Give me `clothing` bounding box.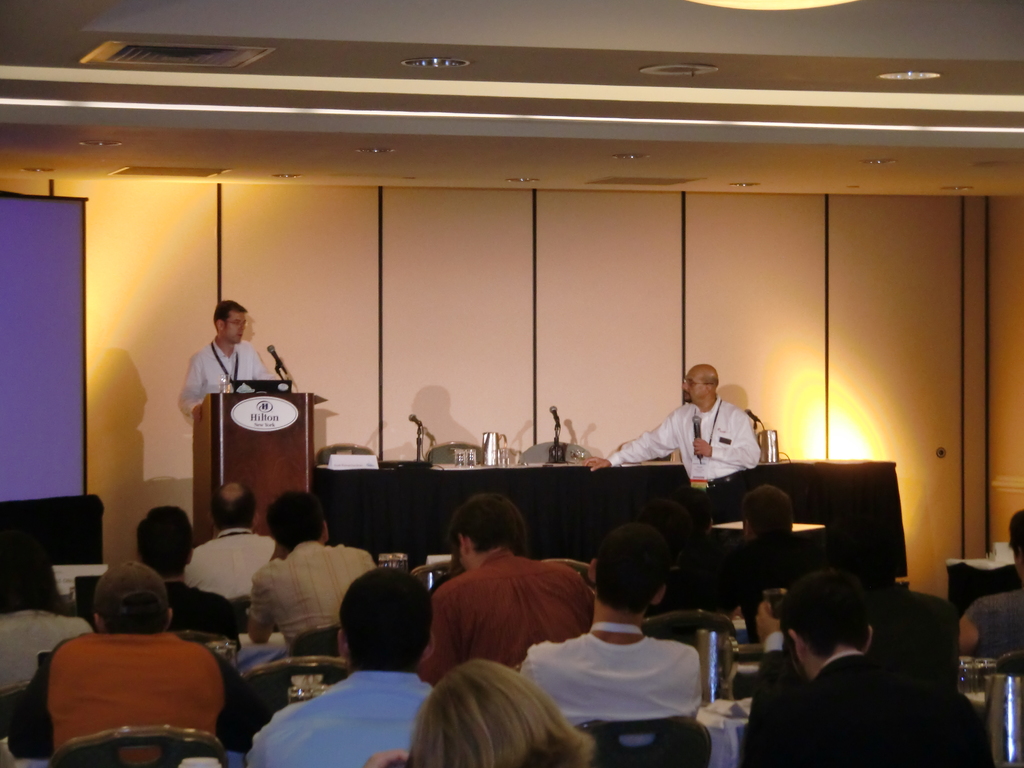
bbox(36, 617, 236, 765).
